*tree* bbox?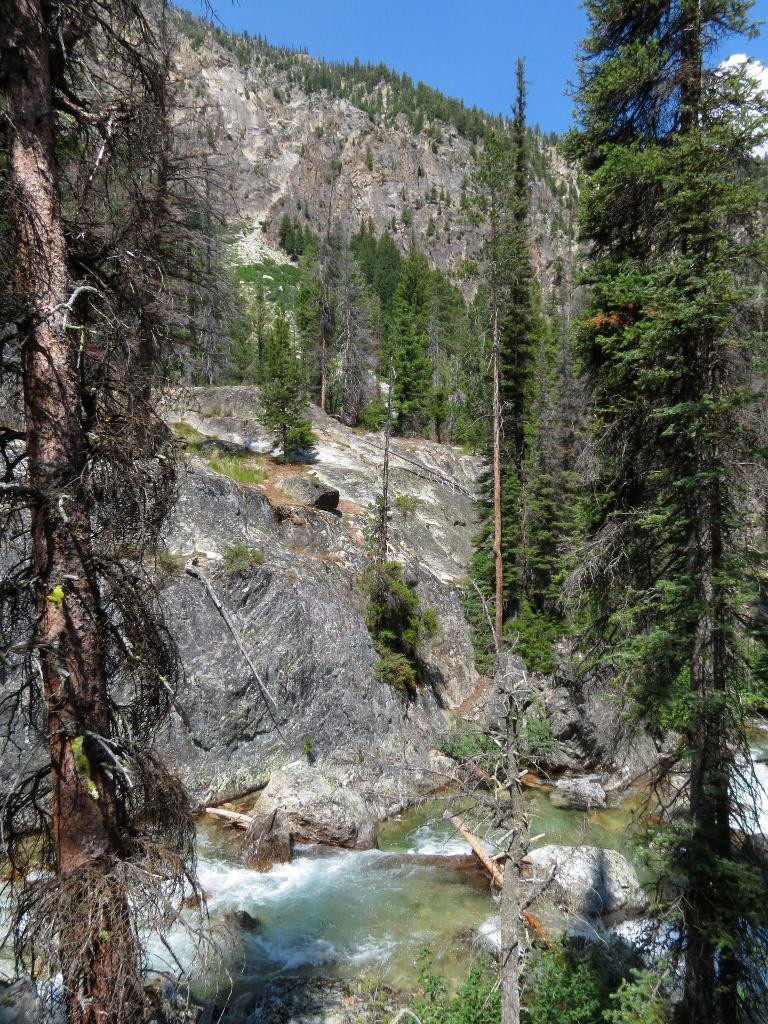
435:15:604:1023
